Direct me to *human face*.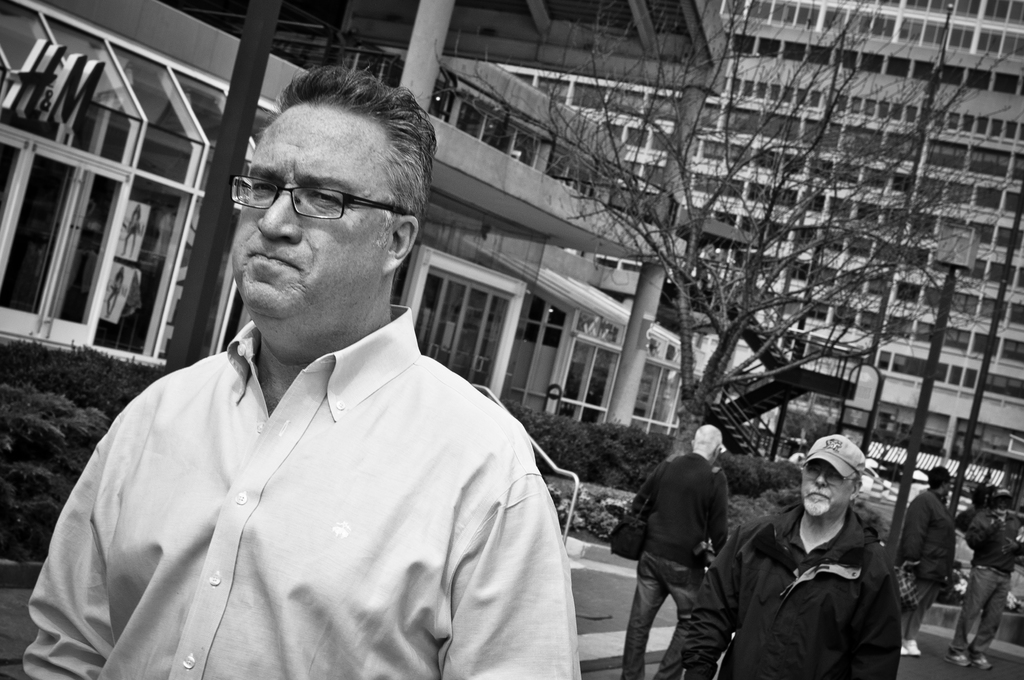
Direction: Rect(226, 101, 399, 314).
